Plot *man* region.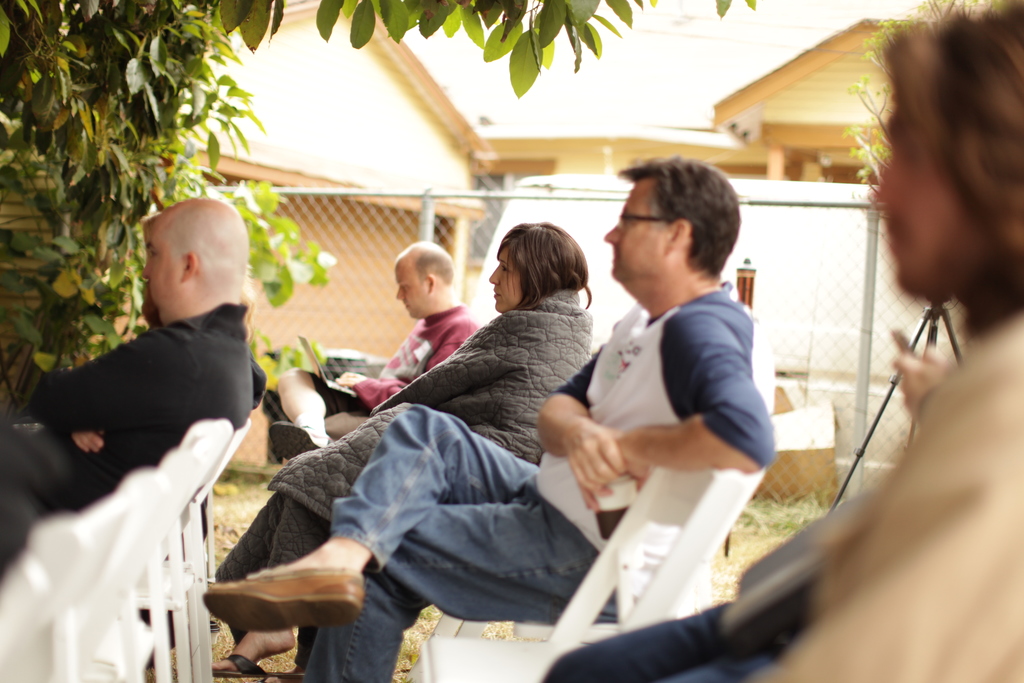
Plotted at bbox(270, 241, 488, 457).
